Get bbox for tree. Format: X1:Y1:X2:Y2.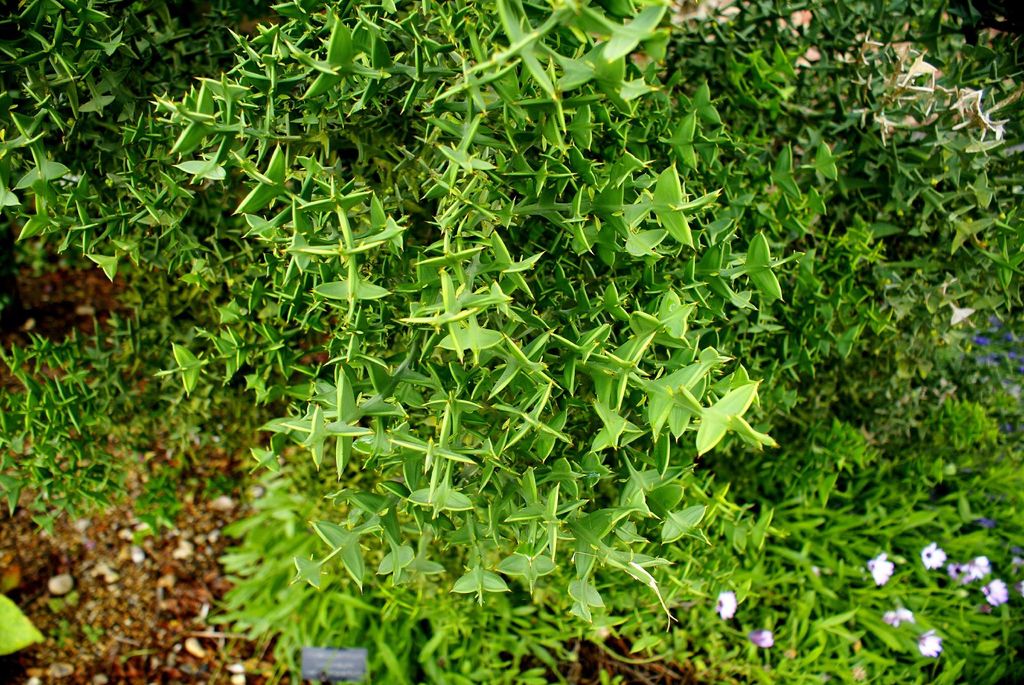
0:0:1015:613.
